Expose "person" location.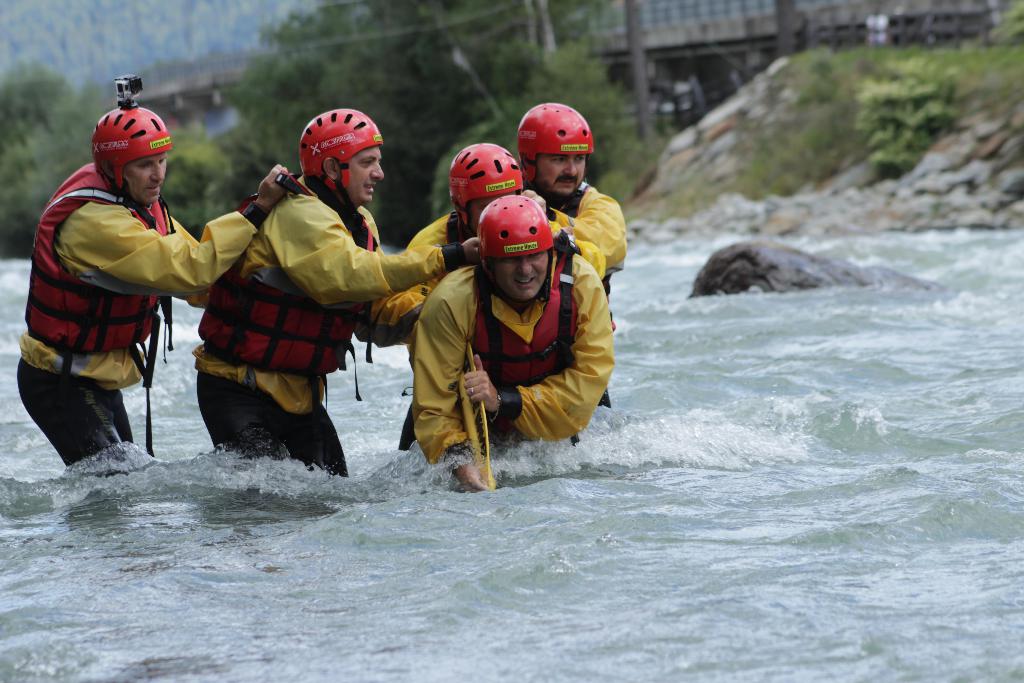
Exposed at (left=12, top=95, right=297, bottom=463).
